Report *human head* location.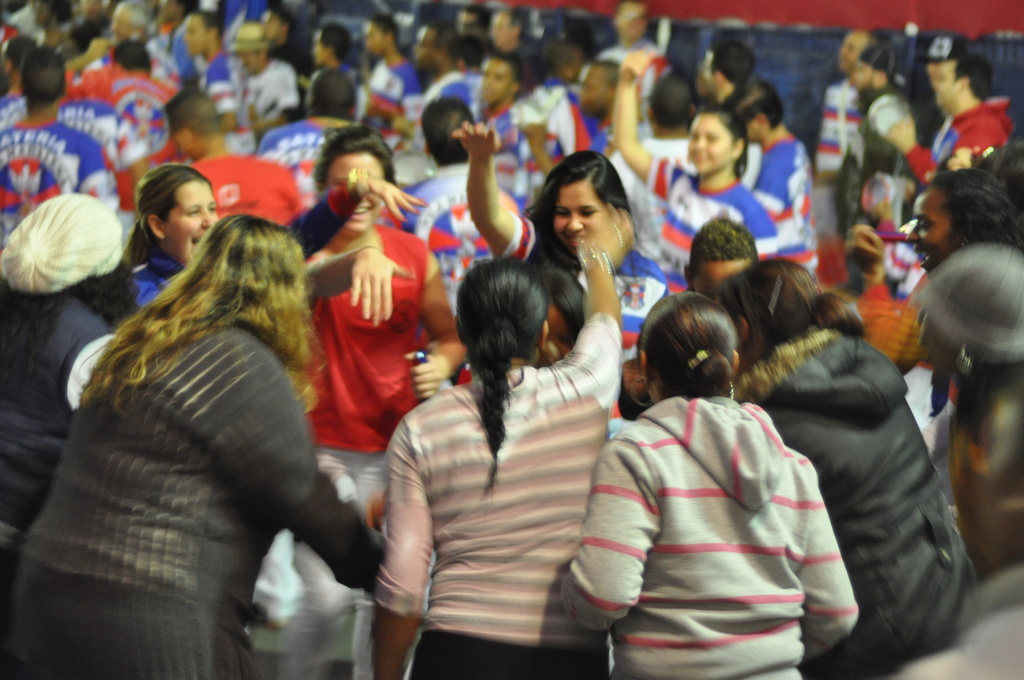
Report: (106,4,154,40).
